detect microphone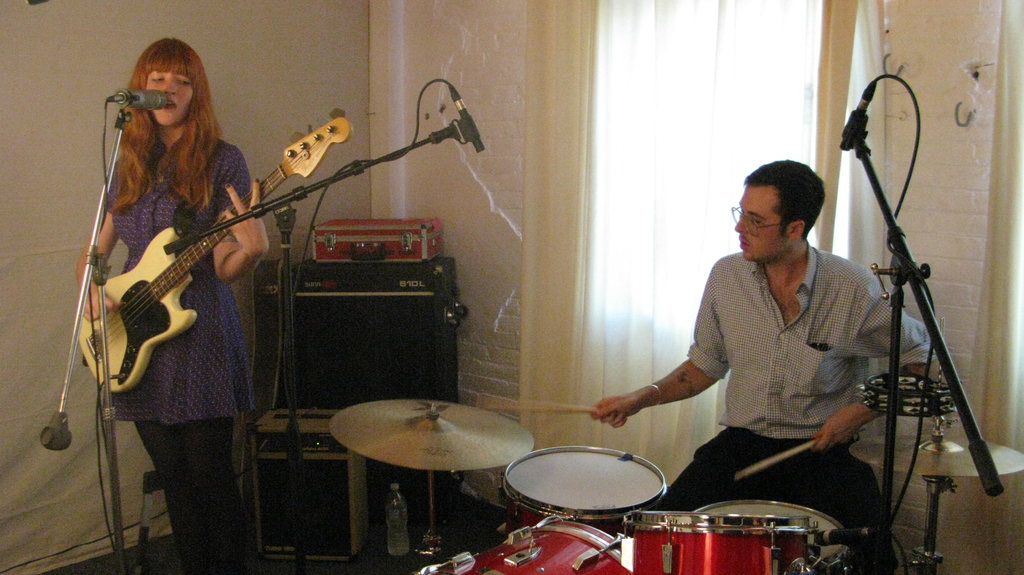
bbox=[838, 81, 879, 150]
